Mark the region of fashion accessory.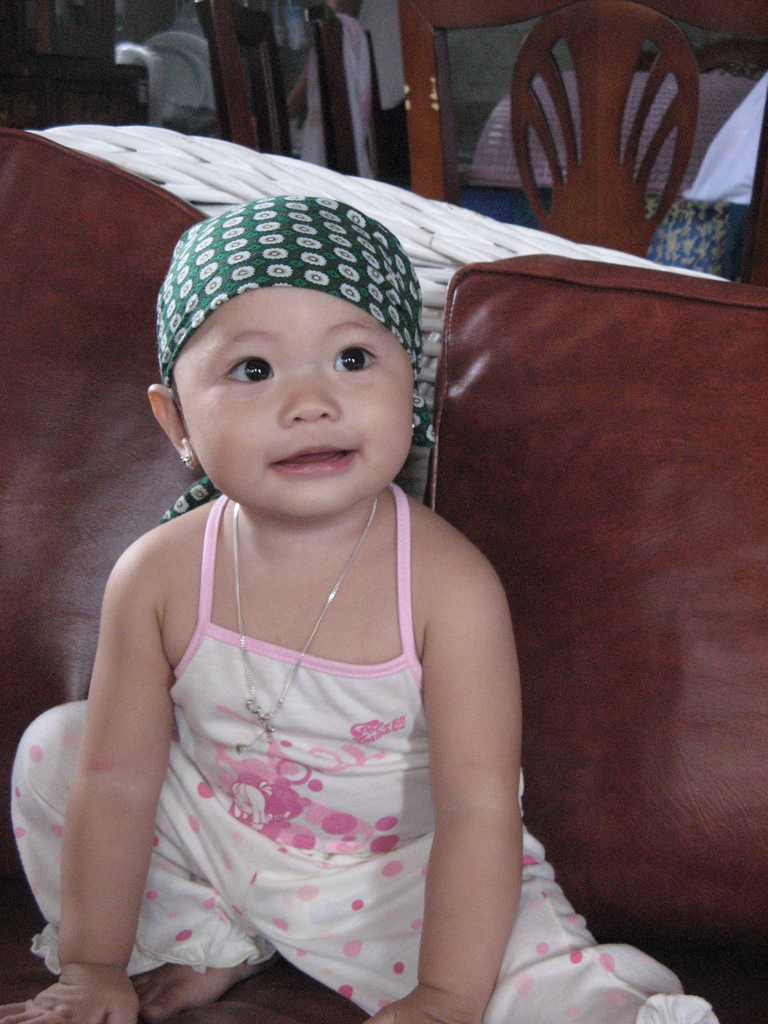
Region: crop(237, 500, 378, 751).
